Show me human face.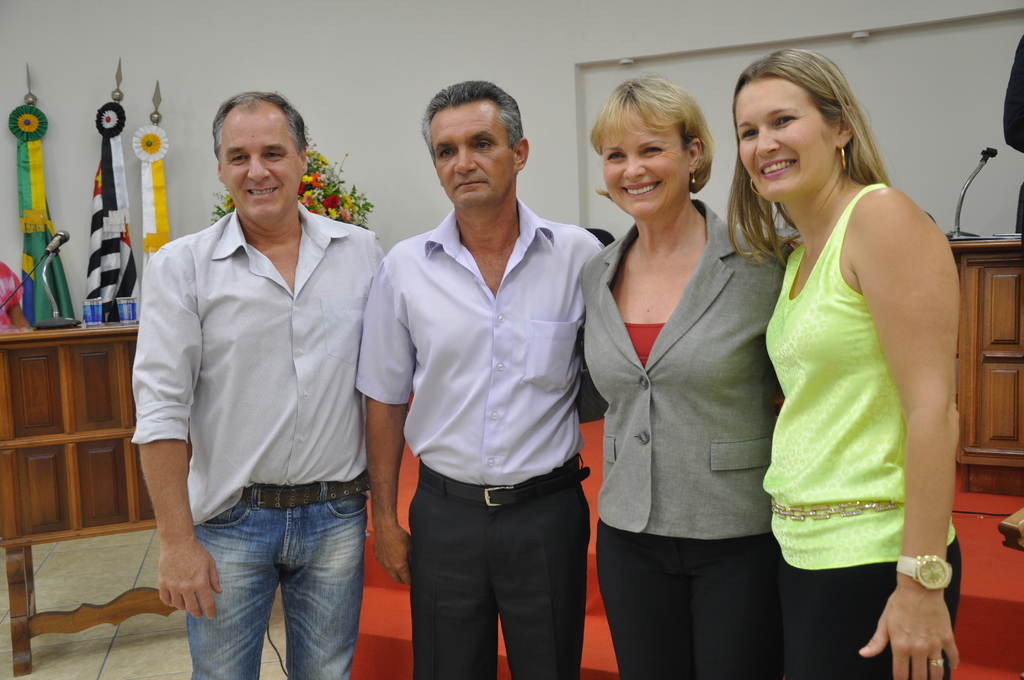
human face is here: {"left": 735, "top": 78, "right": 836, "bottom": 196}.
